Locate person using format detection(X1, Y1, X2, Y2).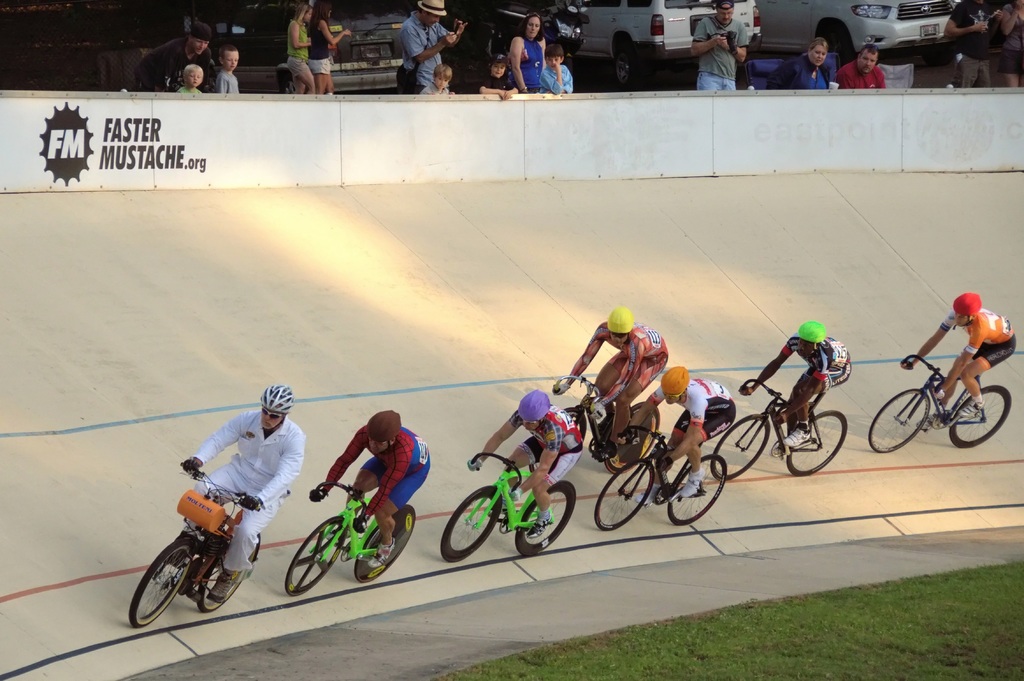
detection(691, 0, 749, 92).
